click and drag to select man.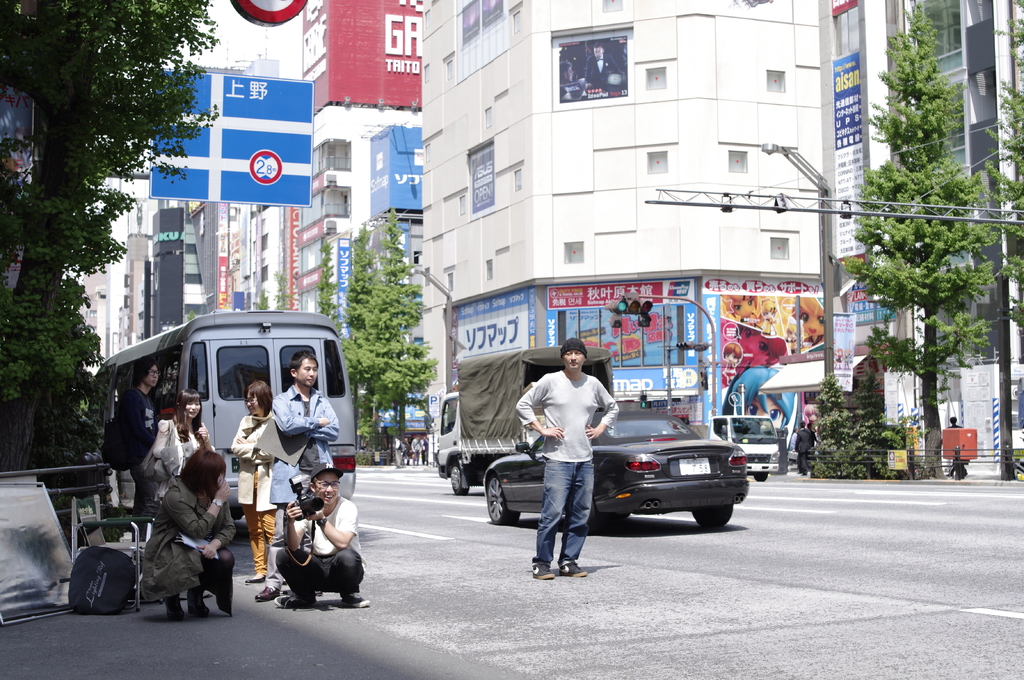
Selection: BBox(115, 357, 159, 533).
